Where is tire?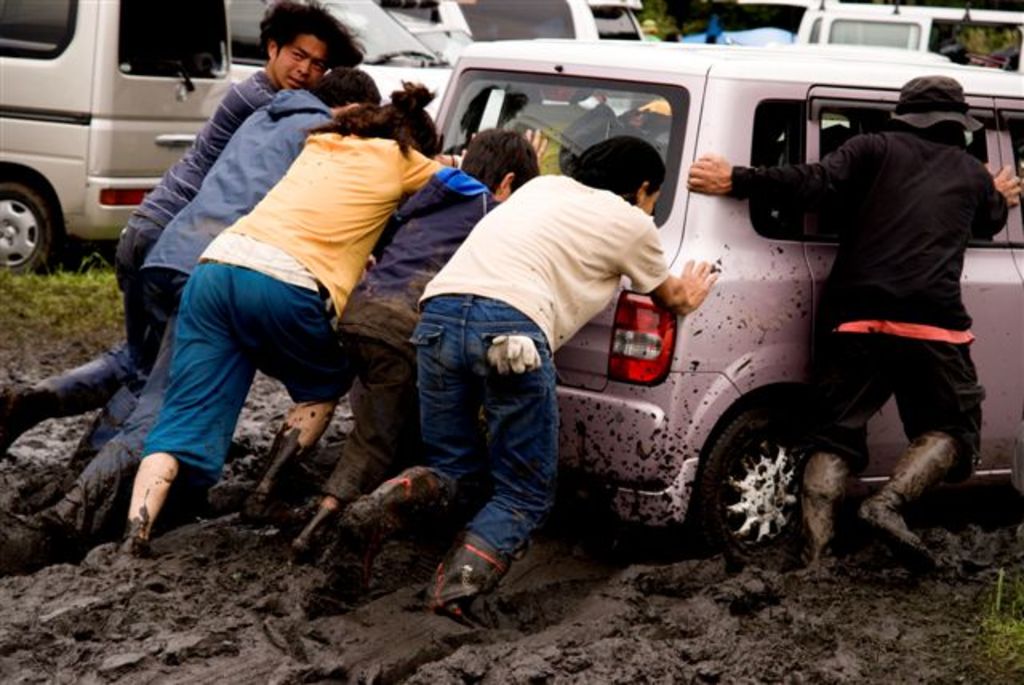
0:182:64:278.
